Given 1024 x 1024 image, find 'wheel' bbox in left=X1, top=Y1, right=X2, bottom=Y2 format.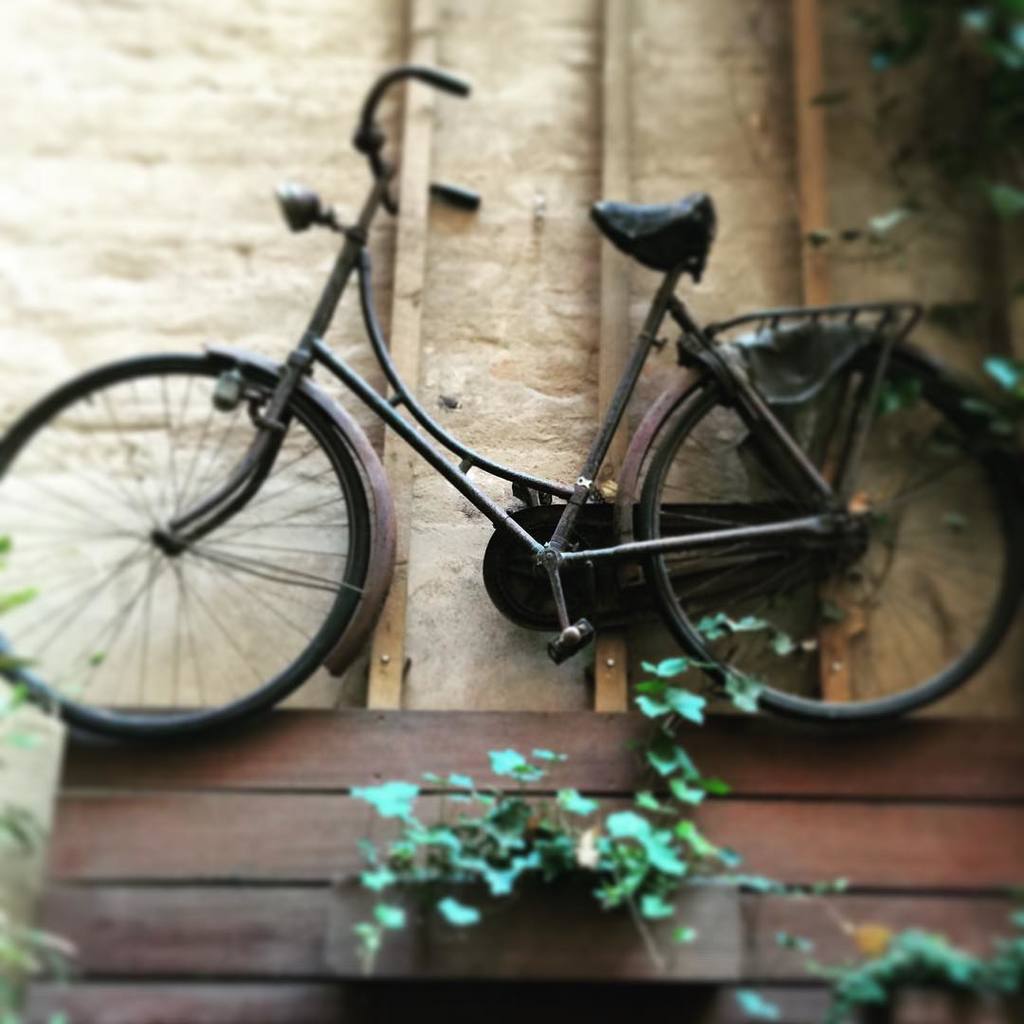
left=0, top=356, right=374, bottom=748.
